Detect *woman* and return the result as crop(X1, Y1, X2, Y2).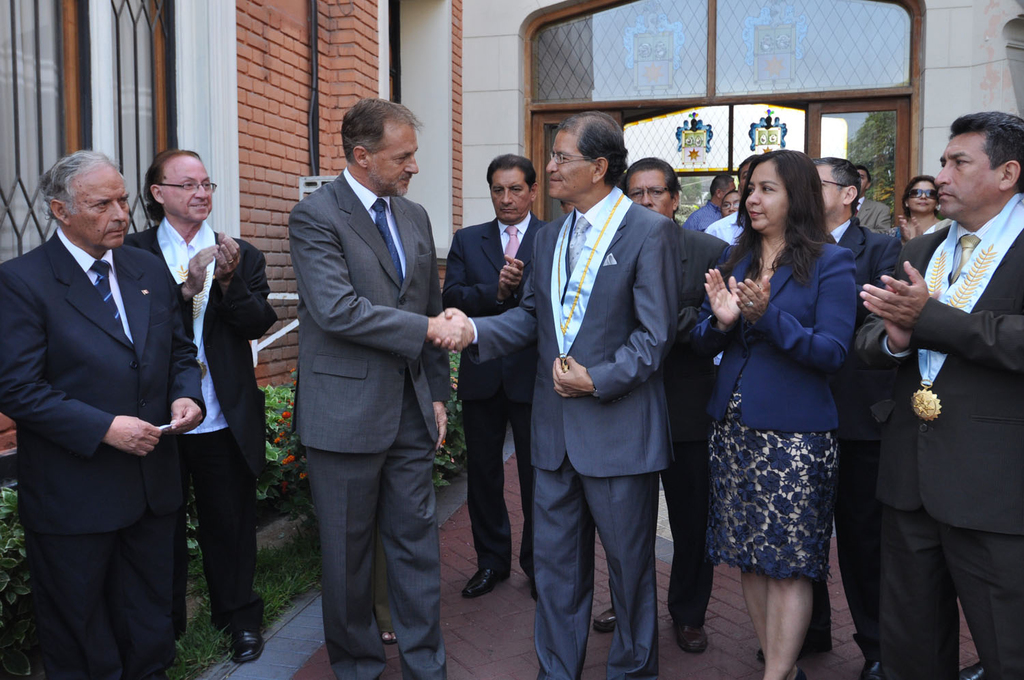
crop(887, 172, 954, 250).
